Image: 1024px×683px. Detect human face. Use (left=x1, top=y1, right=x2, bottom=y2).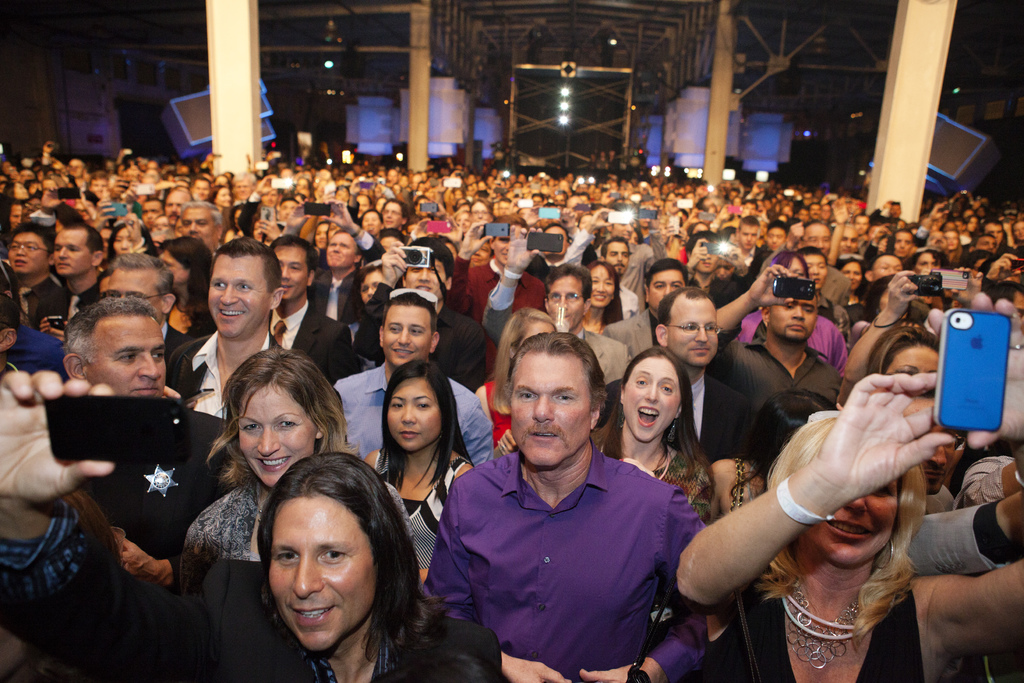
(left=327, top=240, right=357, bottom=276).
